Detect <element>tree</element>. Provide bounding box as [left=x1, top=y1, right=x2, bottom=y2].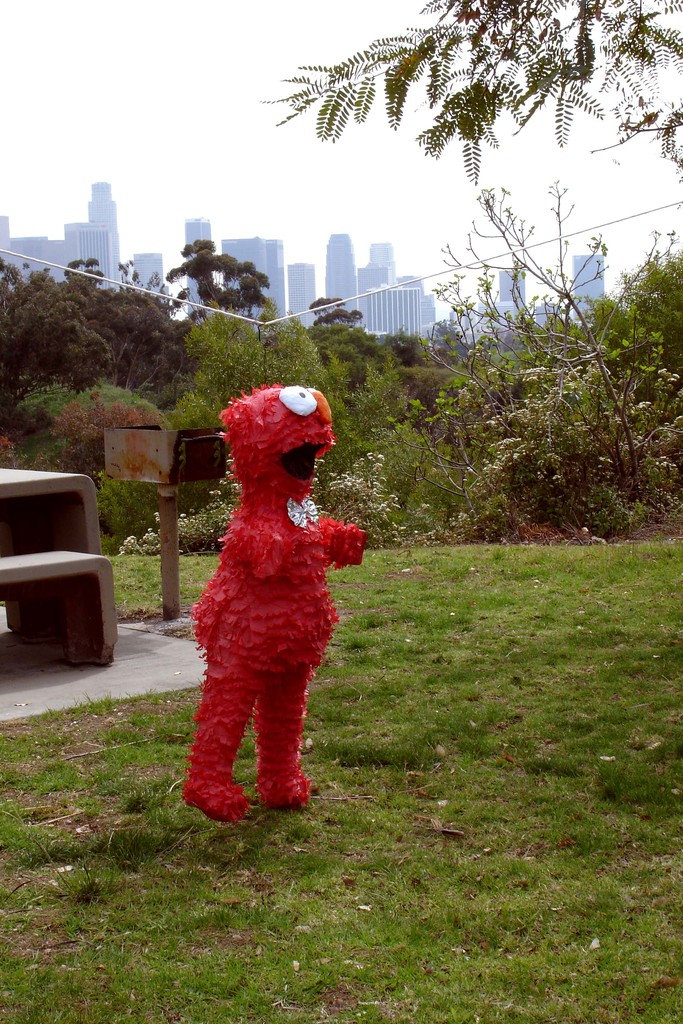
[left=158, top=237, right=243, bottom=312].
